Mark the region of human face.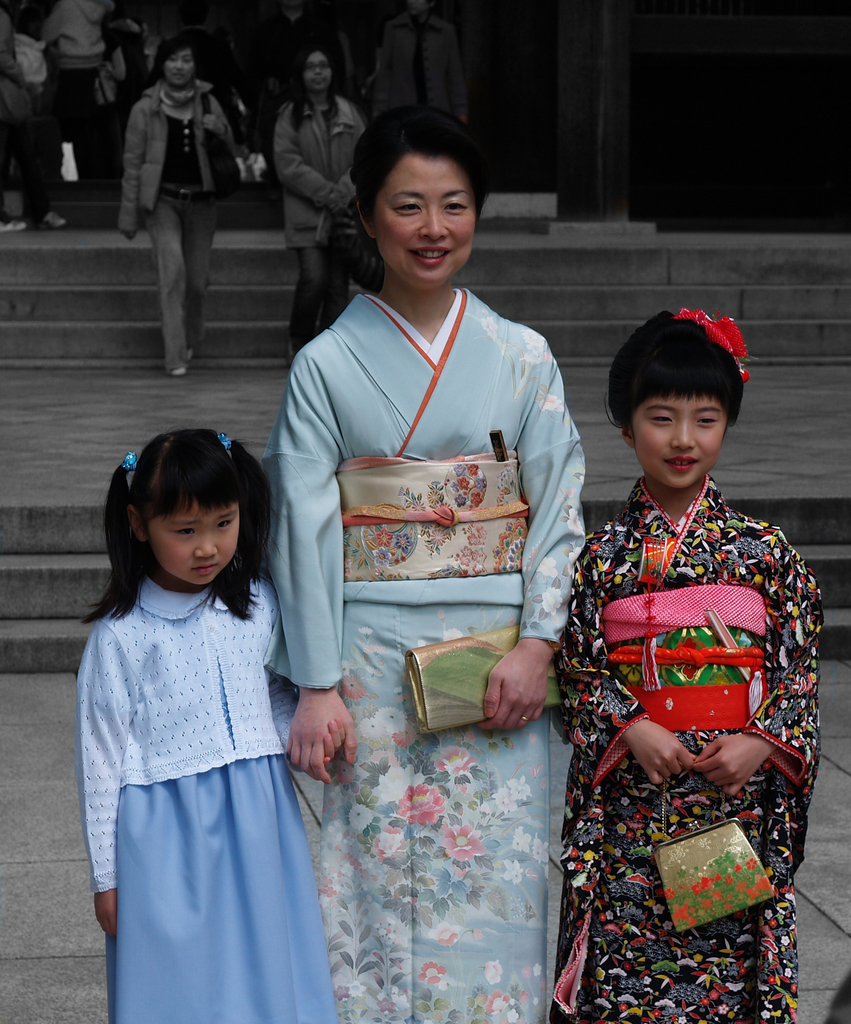
Region: {"x1": 146, "y1": 508, "x2": 239, "y2": 585}.
